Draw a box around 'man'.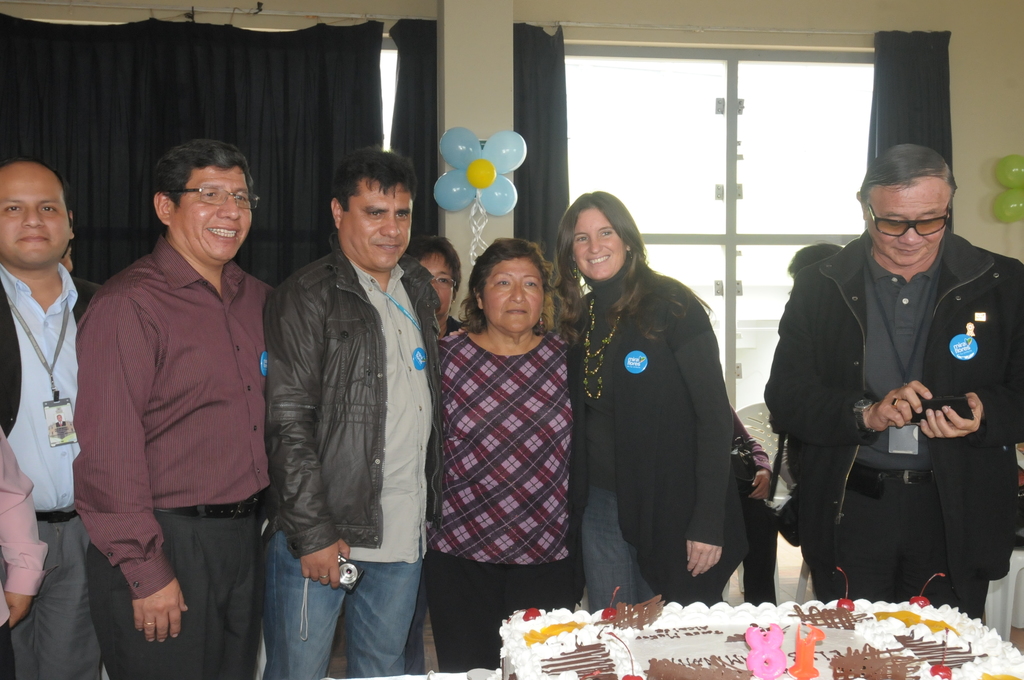
x1=0 y1=159 x2=107 y2=679.
